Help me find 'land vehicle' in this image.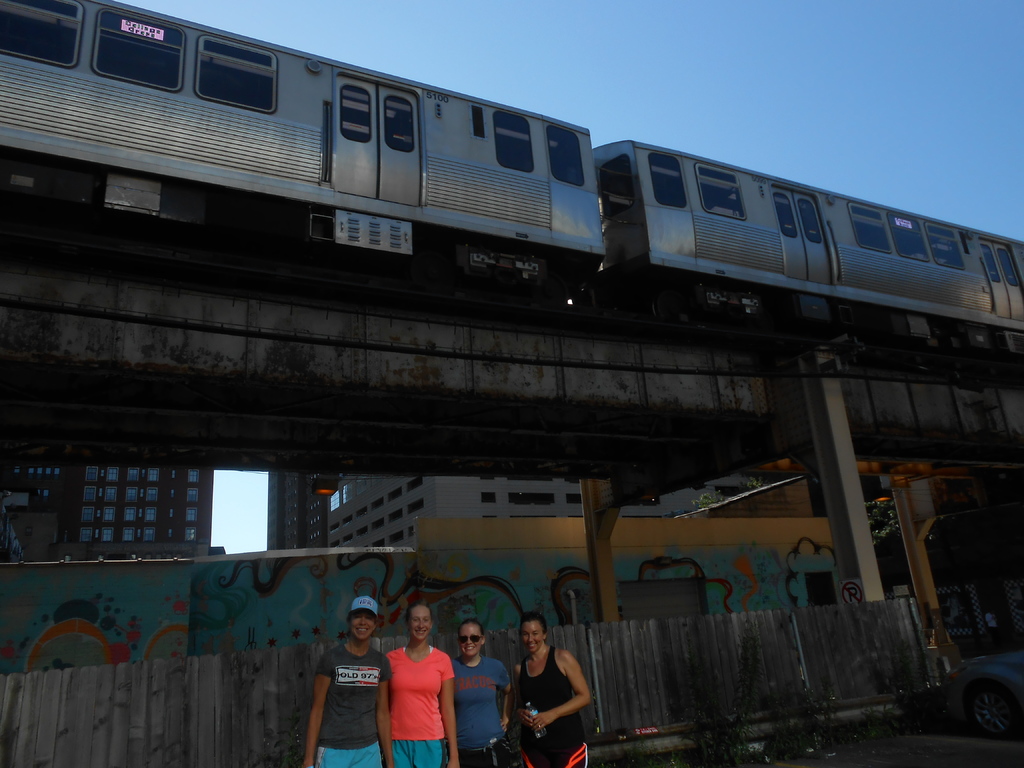
Found it: l=892, t=618, r=1023, b=754.
